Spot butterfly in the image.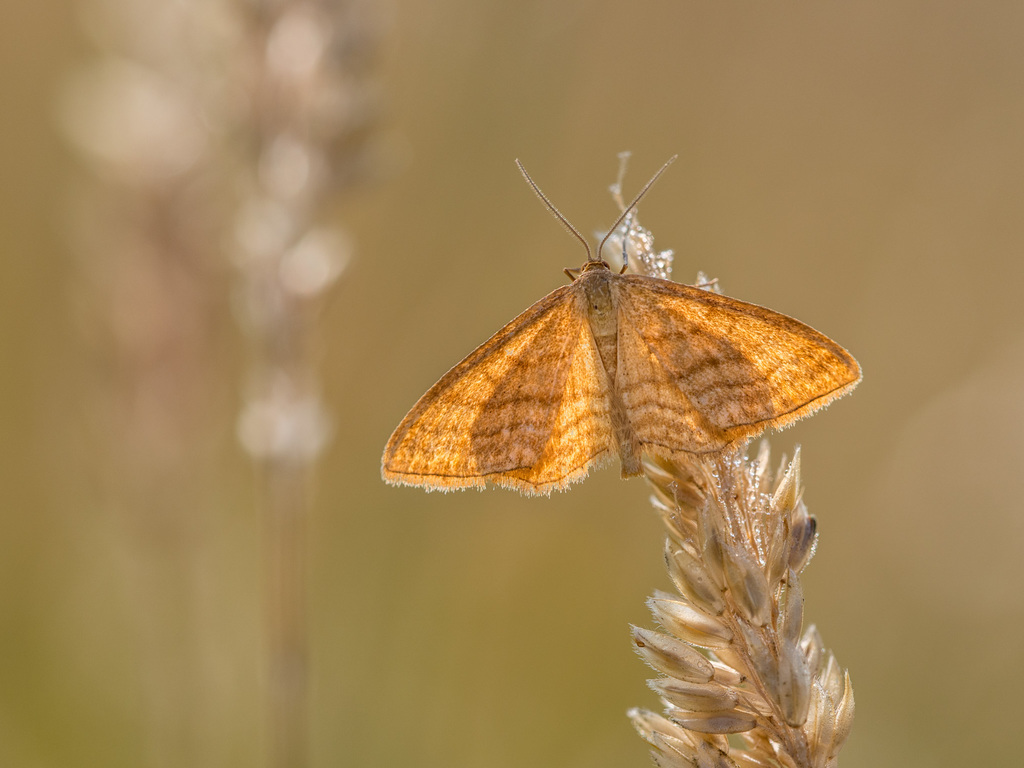
butterfly found at select_region(385, 154, 874, 548).
